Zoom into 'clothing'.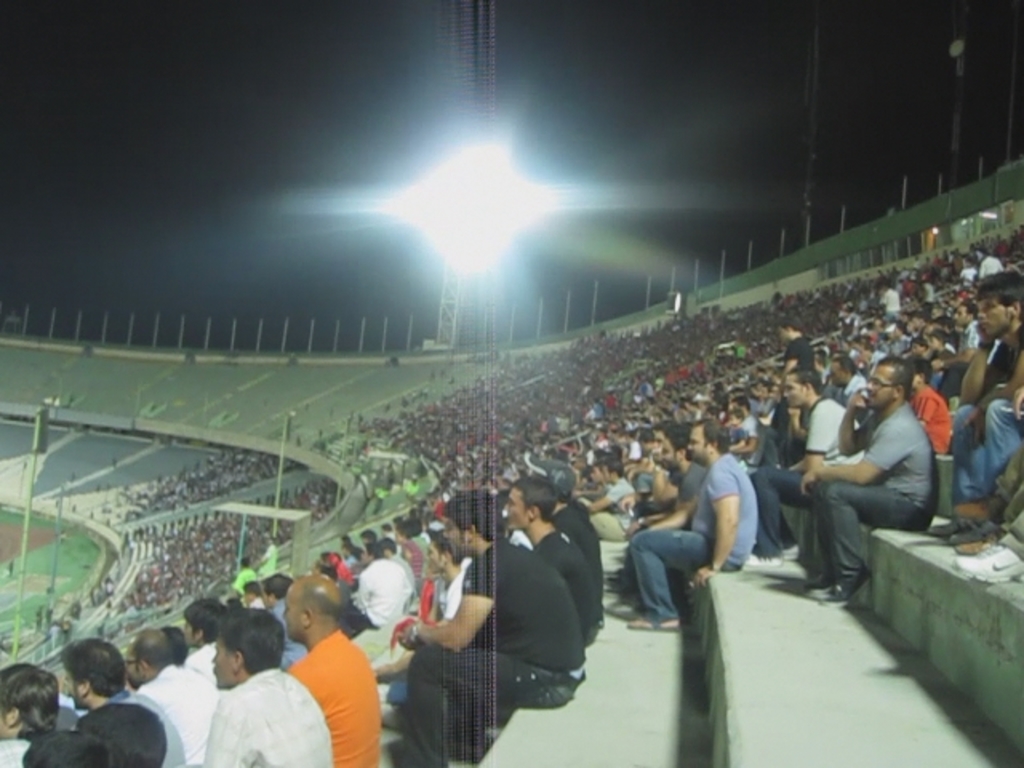
Zoom target: 818 398 941 573.
